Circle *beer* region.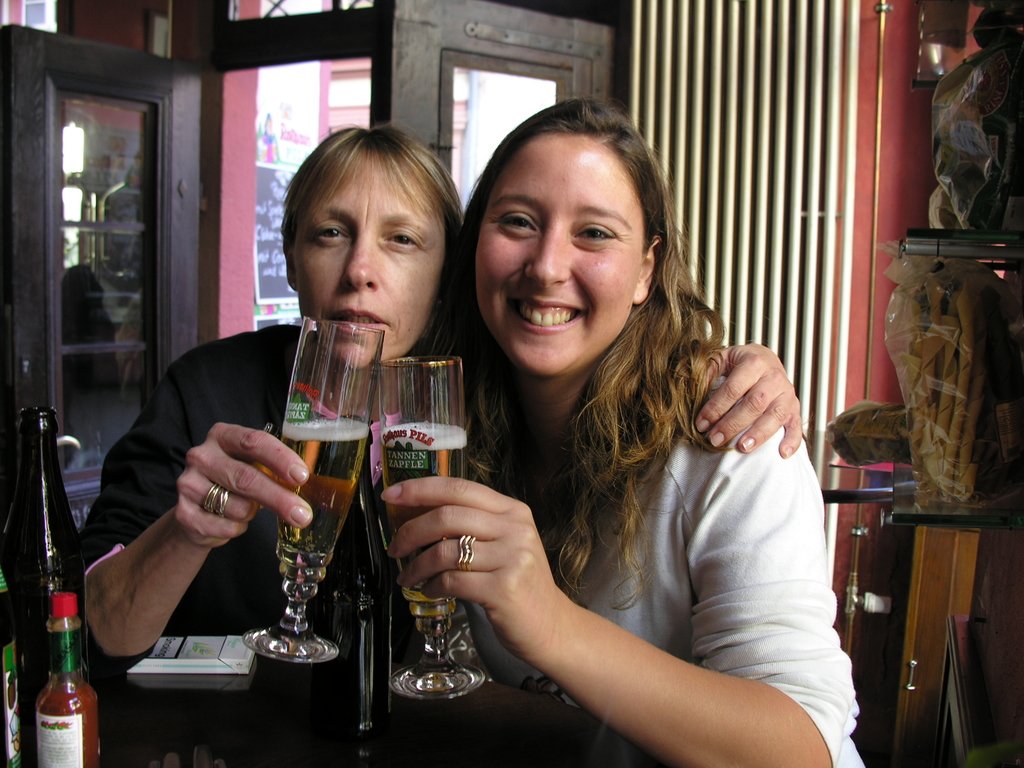
Region: l=0, t=401, r=96, b=717.
